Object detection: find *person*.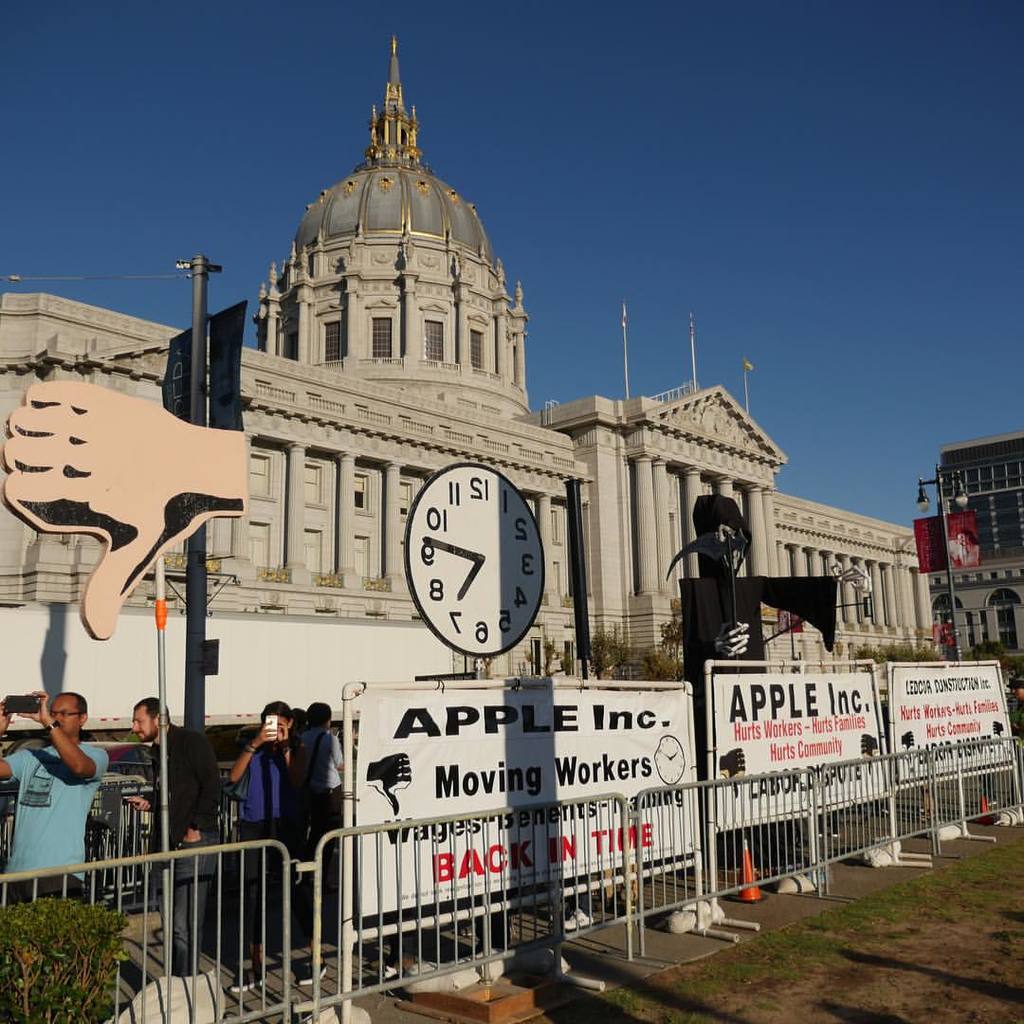
[x1=215, y1=673, x2=320, y2=969].
